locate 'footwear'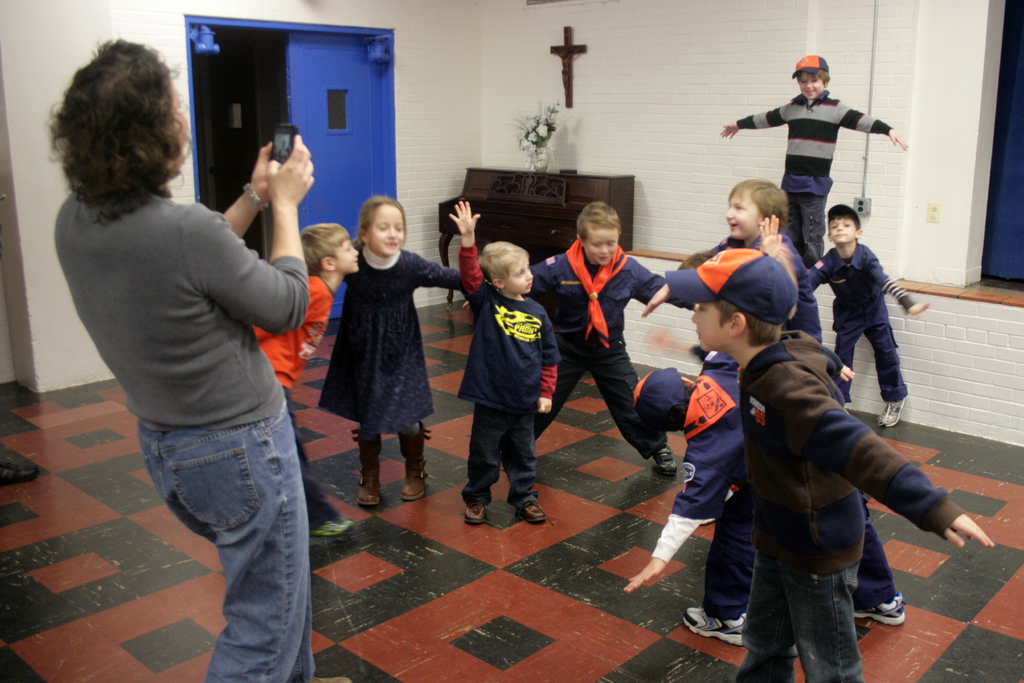
[left=657, top=447, right=678, bottom=479]
